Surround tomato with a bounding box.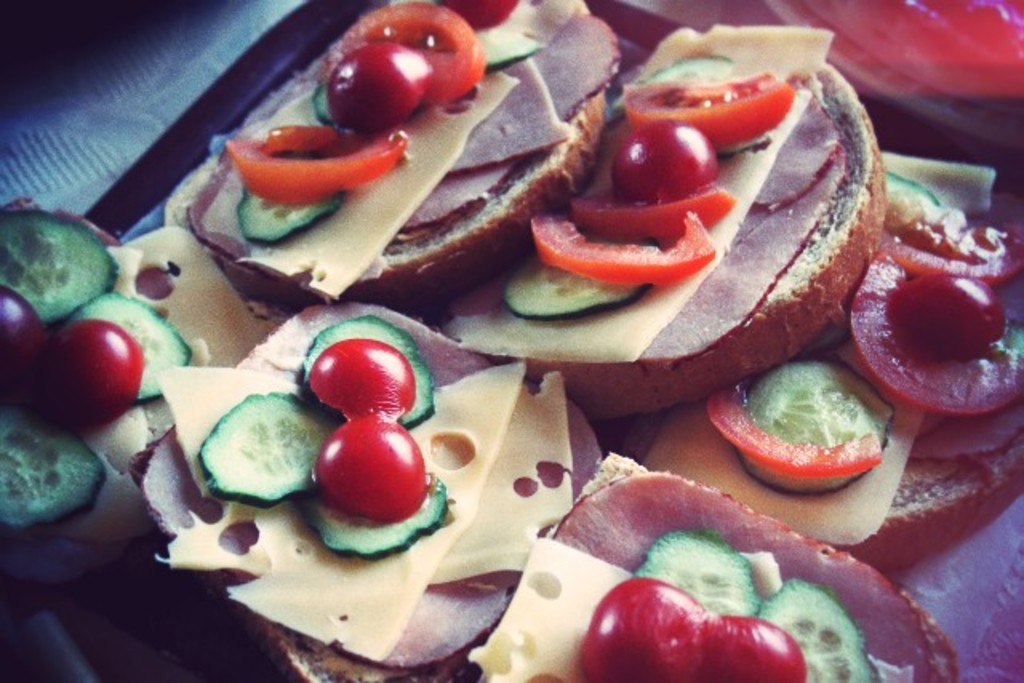
<box>579,574,819,681</box>.
